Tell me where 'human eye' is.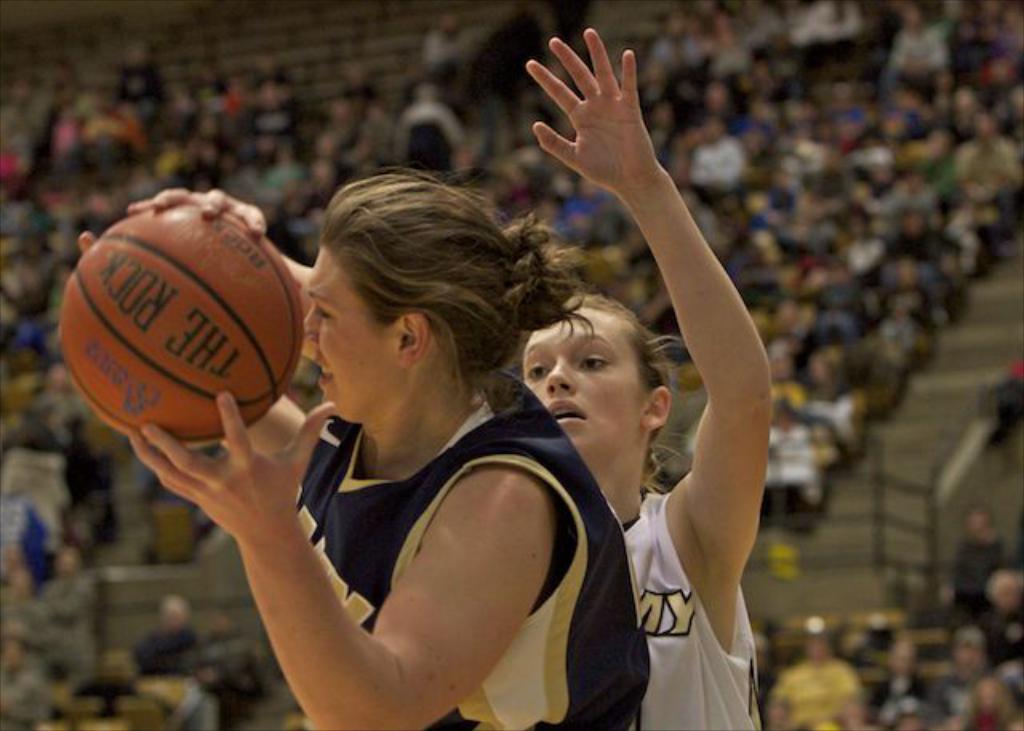
'human eye' is at 525 360 554 379.
